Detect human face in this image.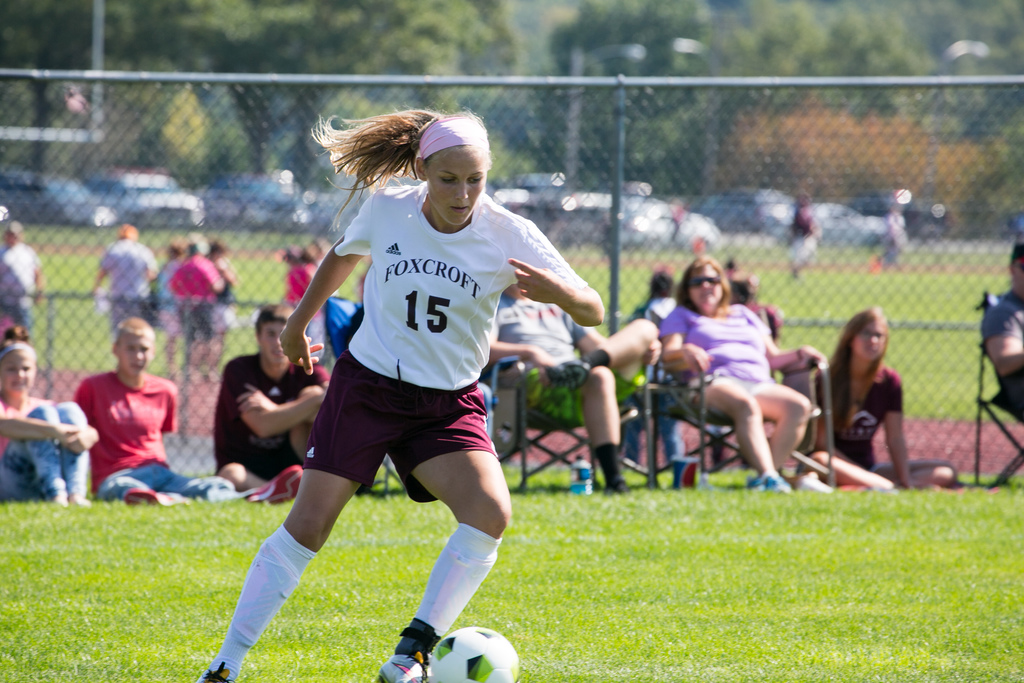
Detection: box=[122, 336, 152, 375].
